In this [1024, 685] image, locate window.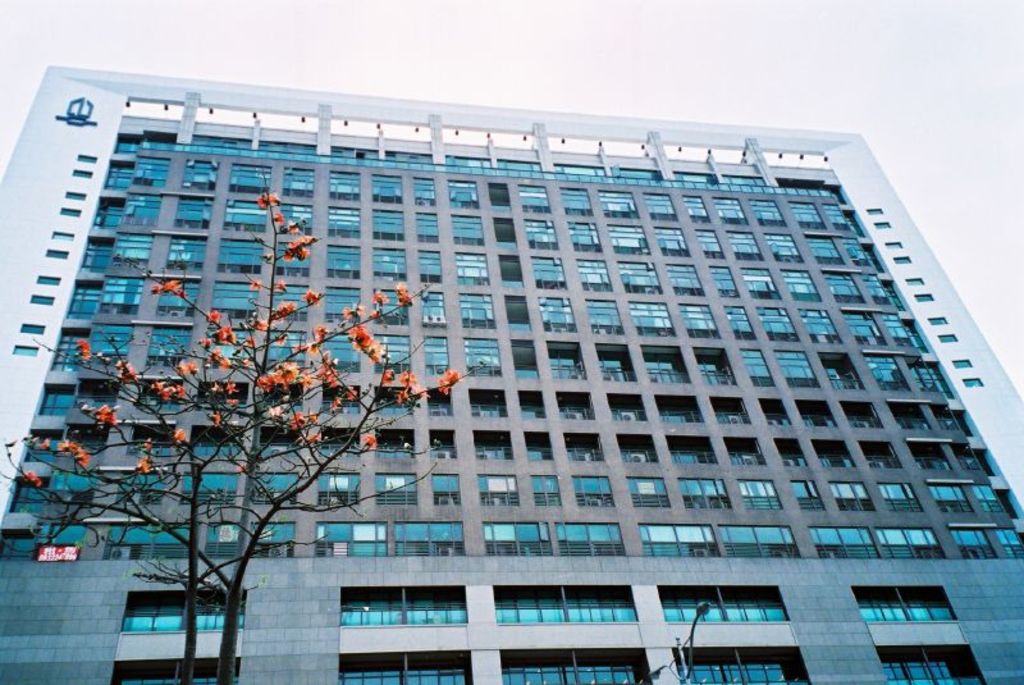
Bounding box: crop(635, 300, 676, 341).
